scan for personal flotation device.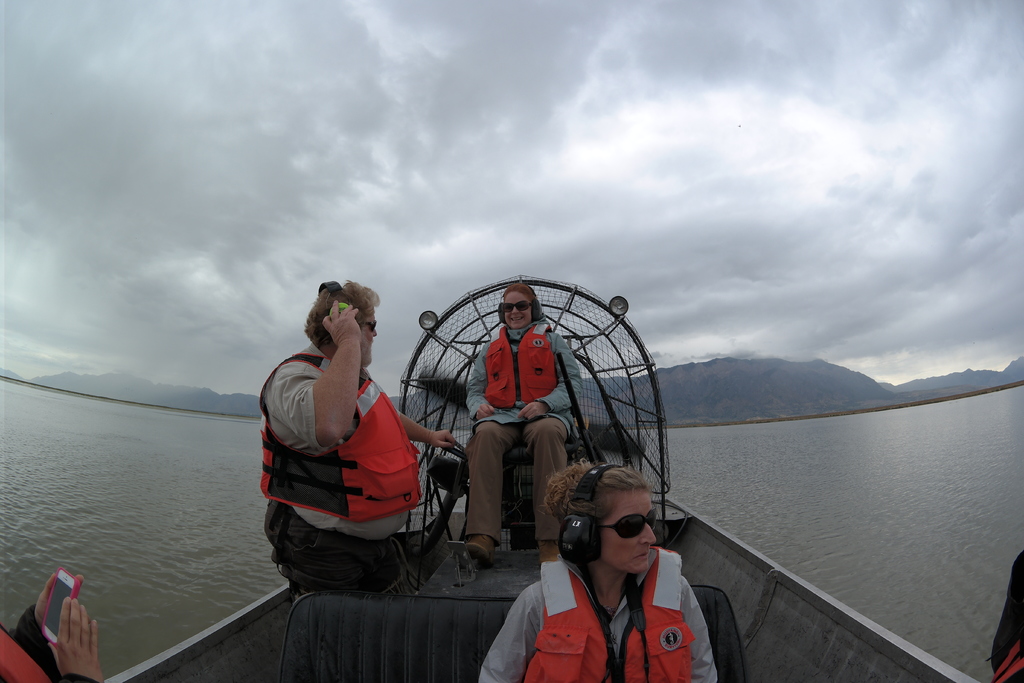
Scan result: region(468, 321, 560, 418).
